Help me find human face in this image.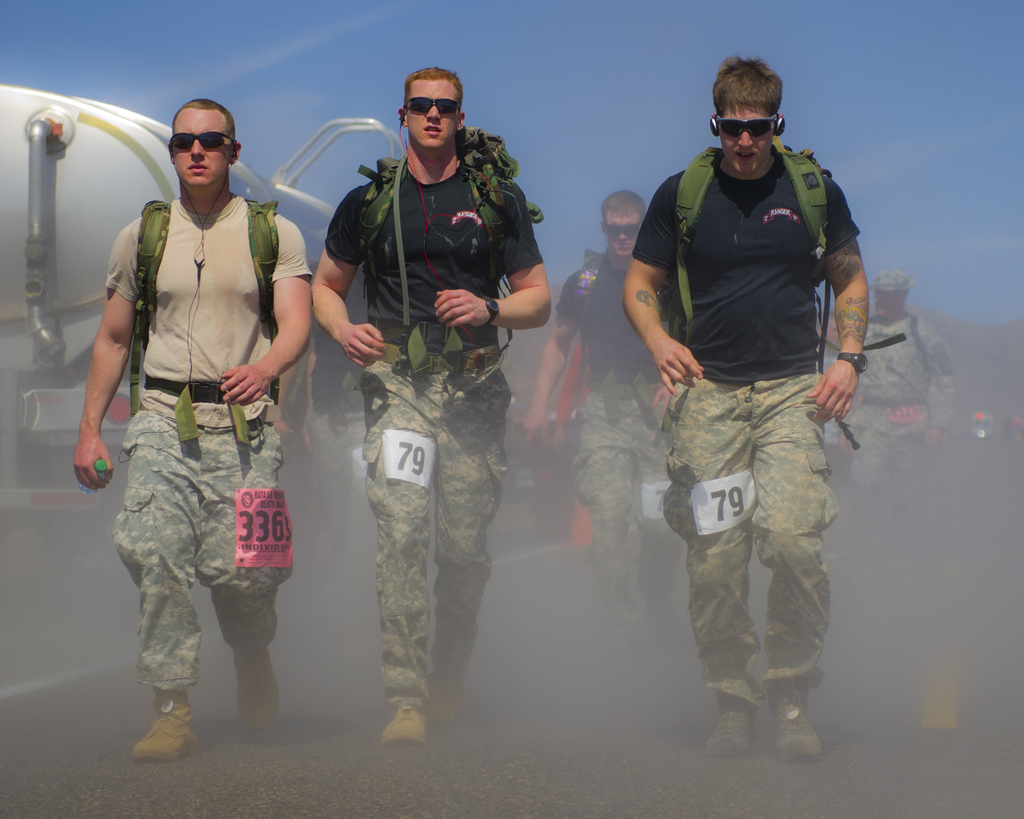
Found it: BBox(171, 111, 232, 186).
